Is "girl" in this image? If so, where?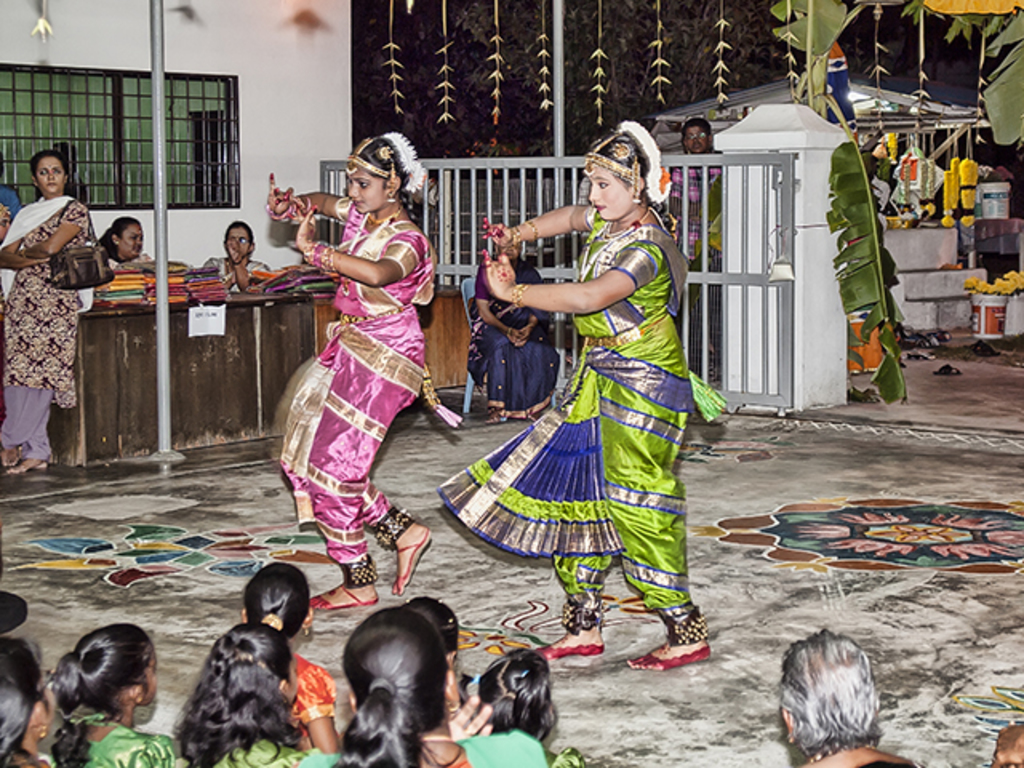
Yes, at select_region(267, 125, 456, 613).
